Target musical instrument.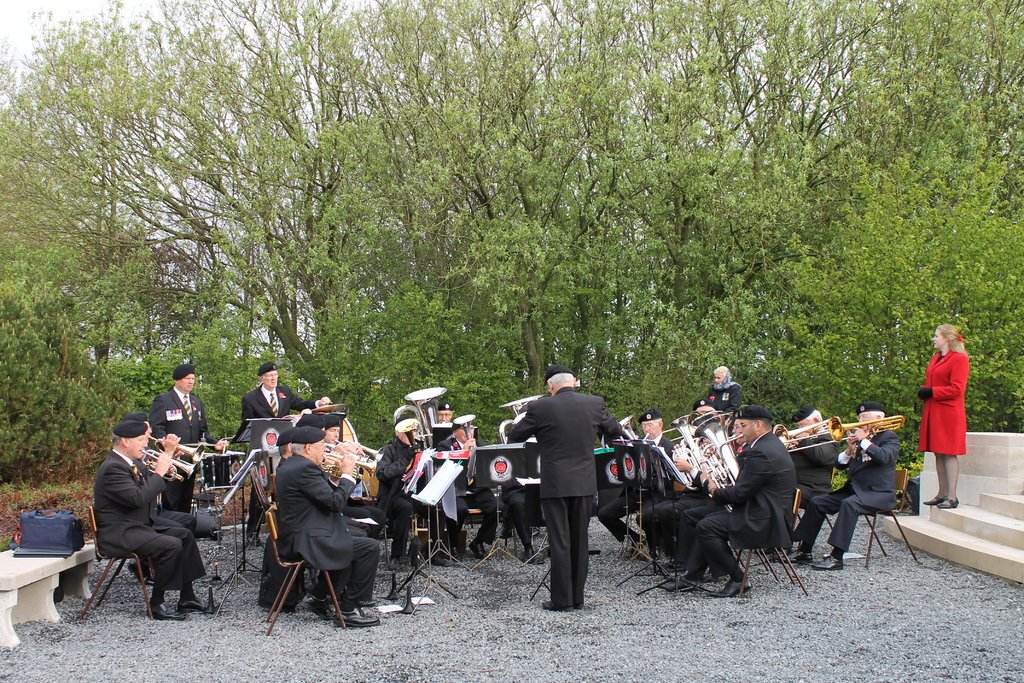
Target region: [823,407,904,469].
